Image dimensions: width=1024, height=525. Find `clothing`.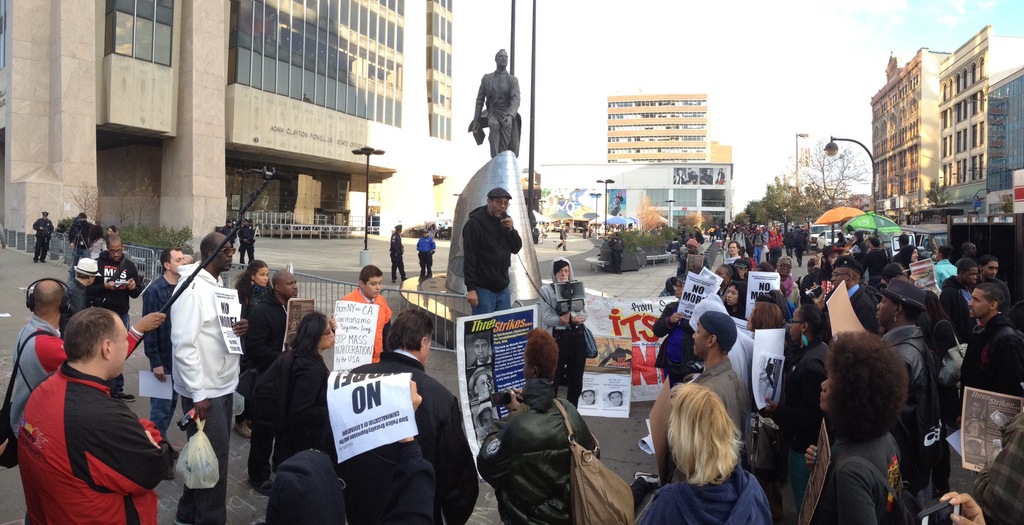
crop(856, 246, 890, 281).
